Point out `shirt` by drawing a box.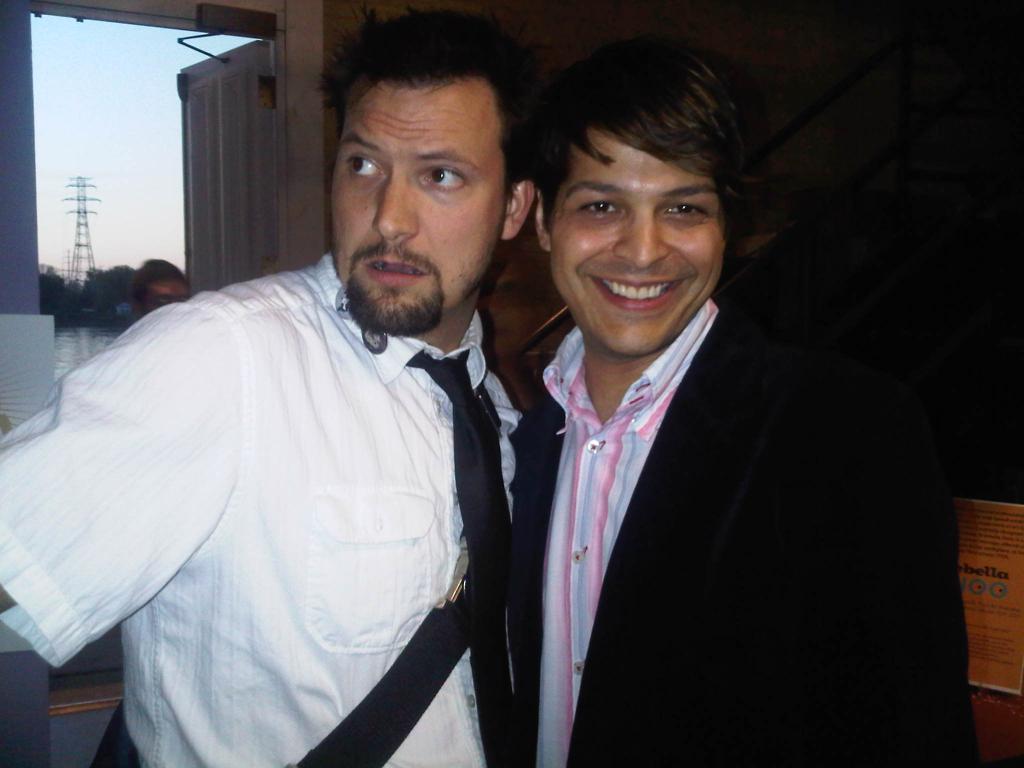
<bbox>544, 297, 719, 766</bbox>.
